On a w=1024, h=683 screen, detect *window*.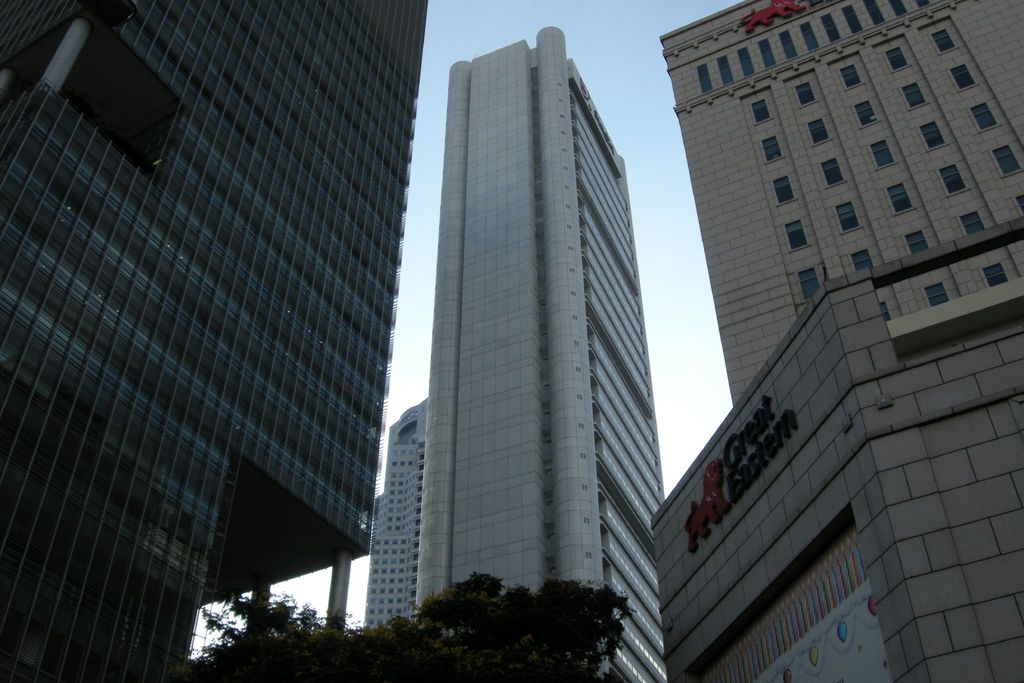
886, 182, 914, 217.
